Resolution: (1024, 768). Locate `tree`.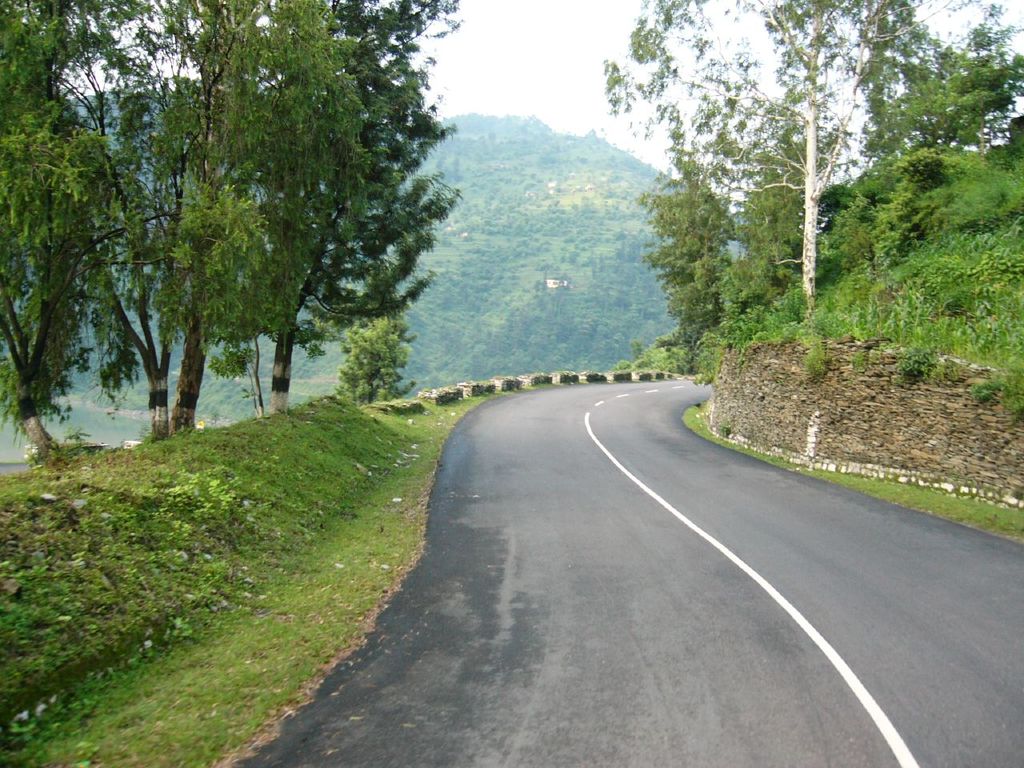
[0,0,119,453].
